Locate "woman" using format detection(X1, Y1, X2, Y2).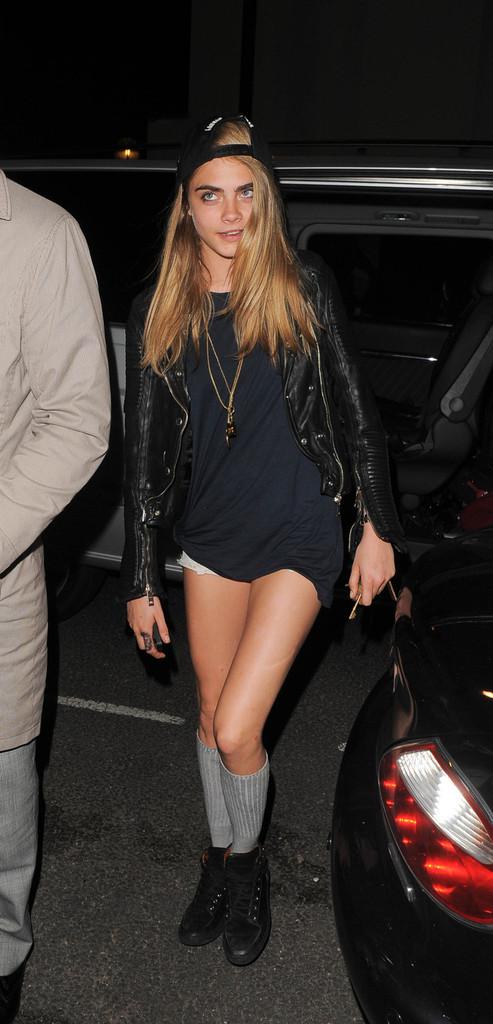
detection(105, 83, 381, 919).
